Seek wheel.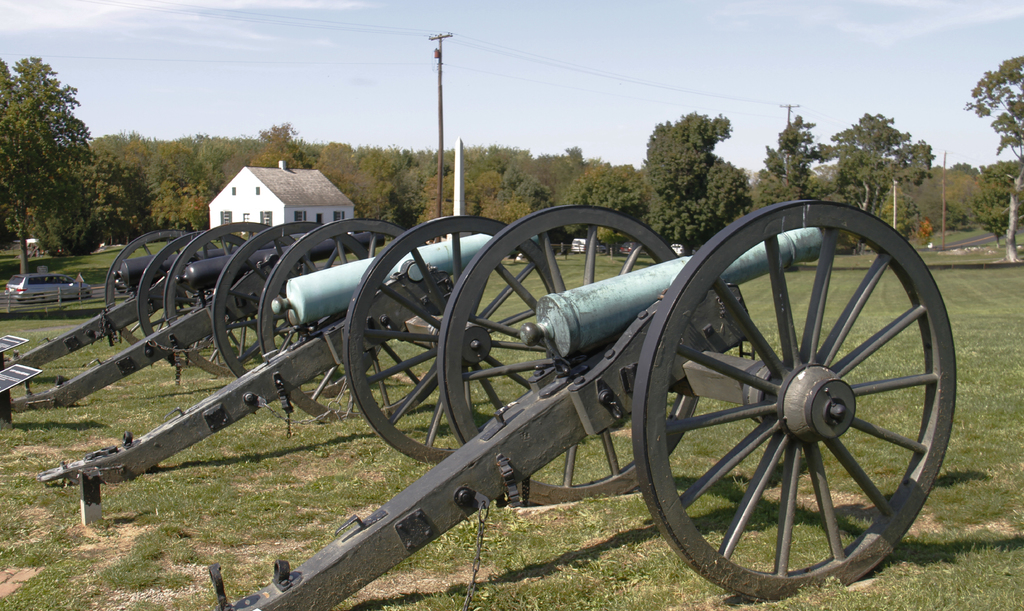
locate(139, 223, 249, 364).
